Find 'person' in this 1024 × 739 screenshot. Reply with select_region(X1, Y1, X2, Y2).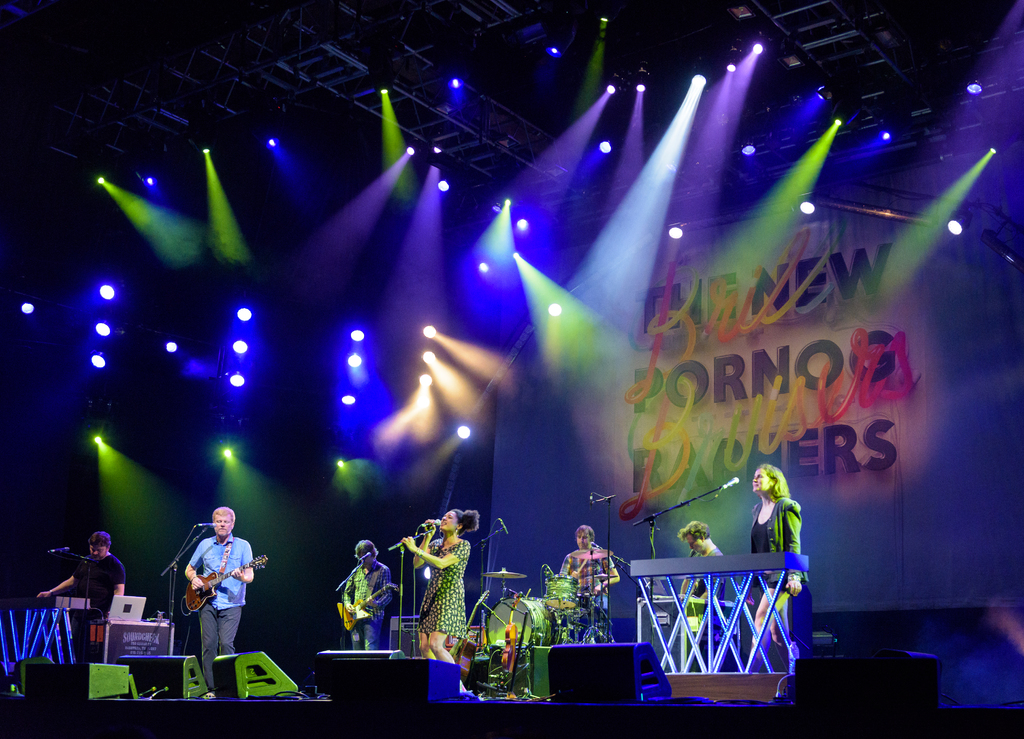
select_region(36, 525, 131, 628).
